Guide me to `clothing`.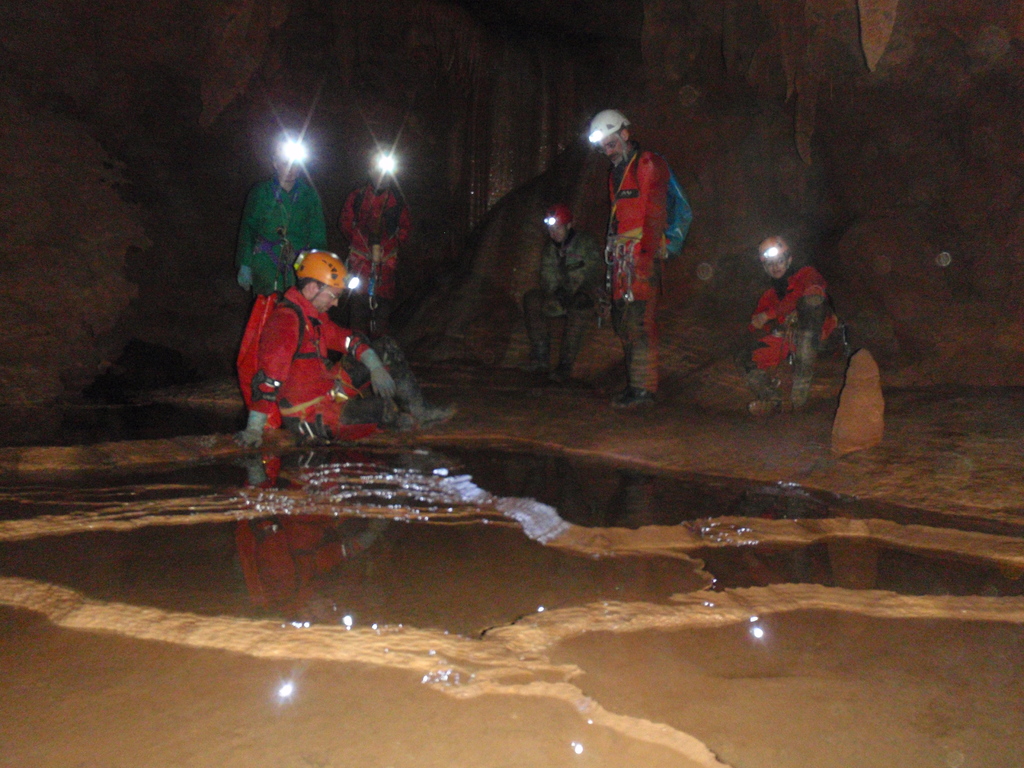
Guidance: (525, 225, 595, 372).
